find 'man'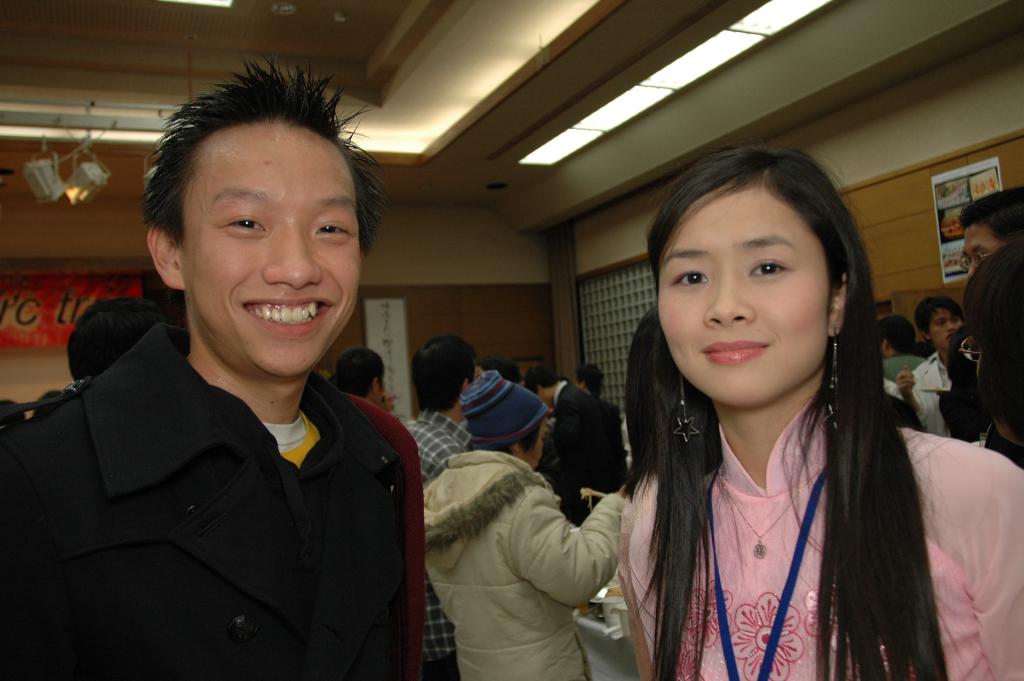
region(0, 53, 418, 680)
